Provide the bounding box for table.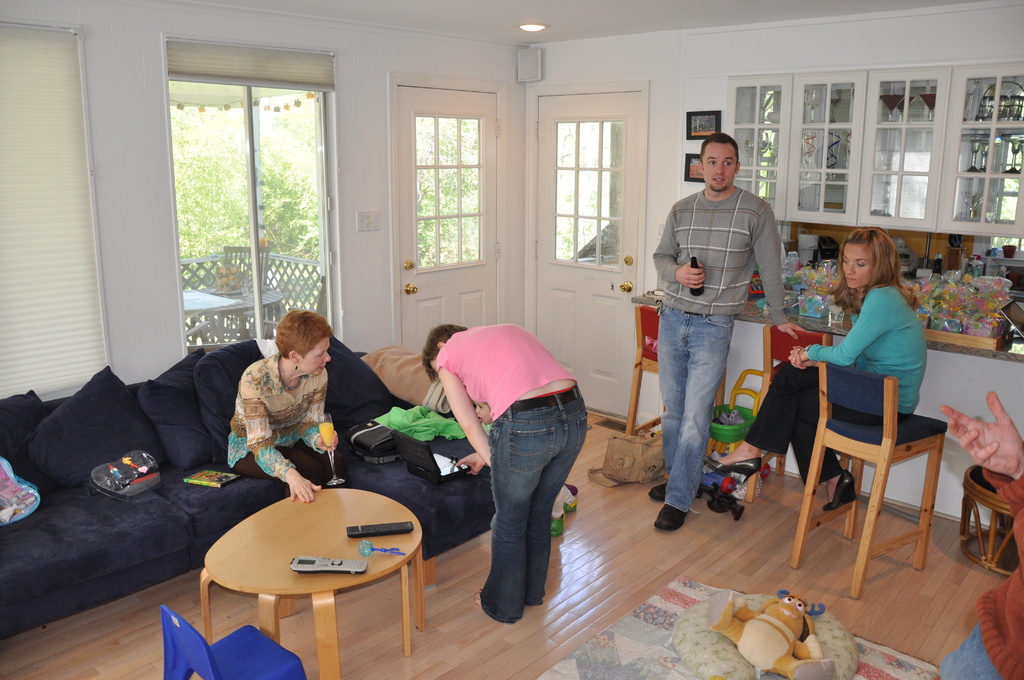
l=190, t=477, r=435, b=679.
